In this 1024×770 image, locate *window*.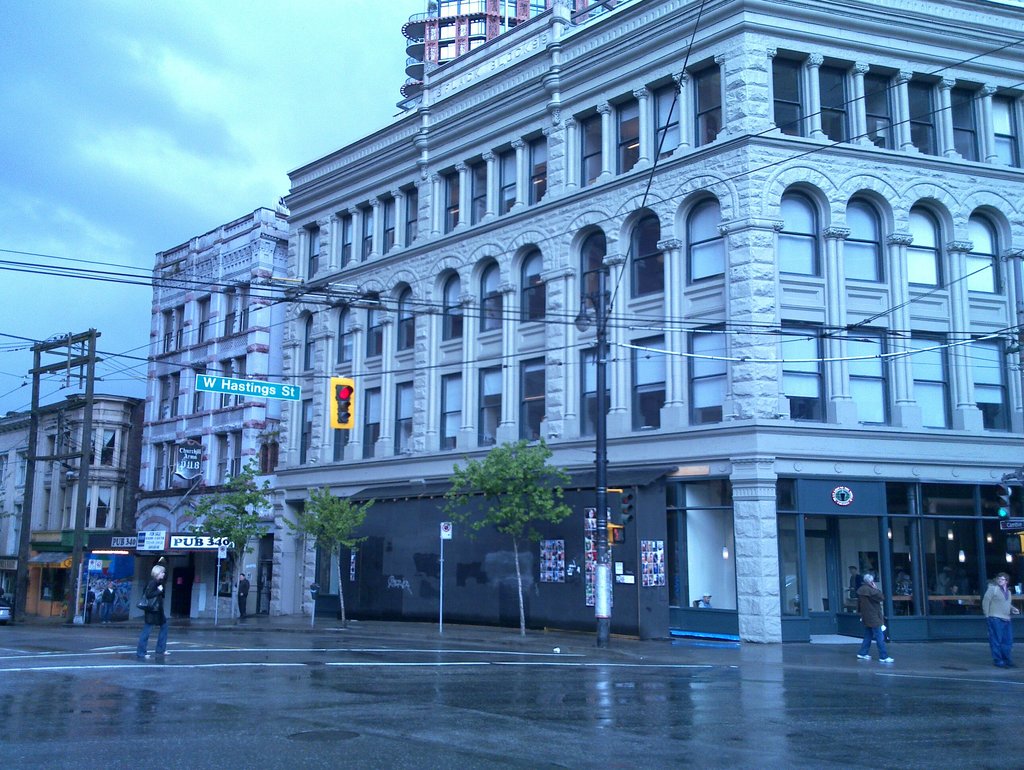
Bounding box: detection(916, 334, 948, 427).
